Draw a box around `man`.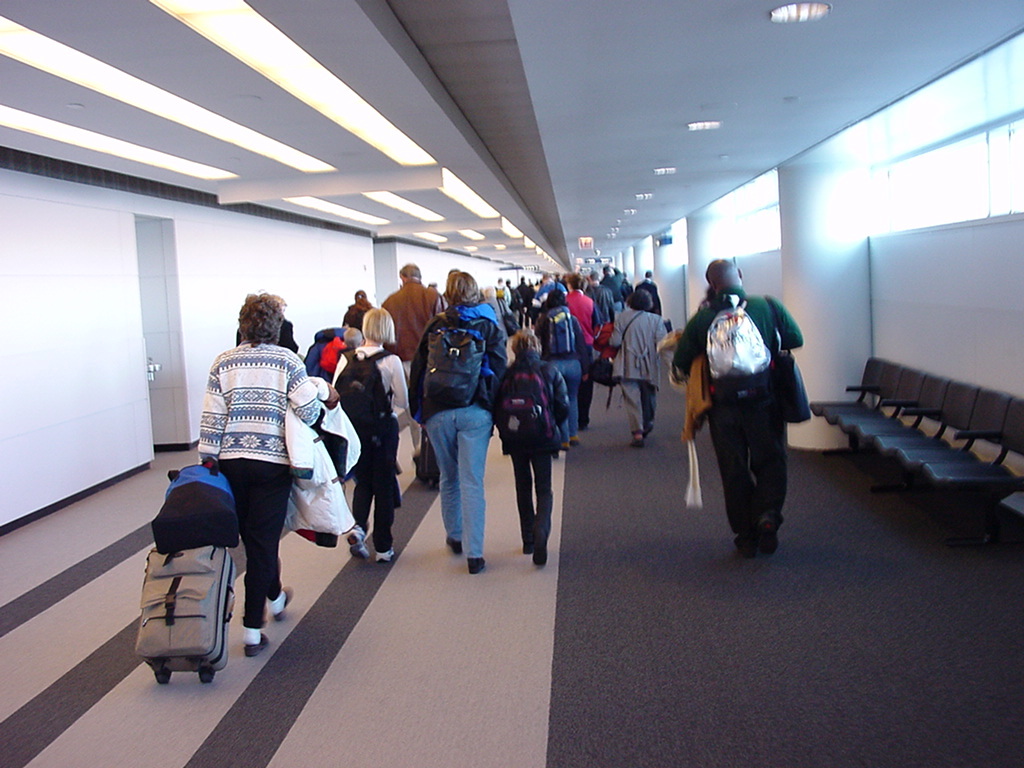
(515,278,541,337).
